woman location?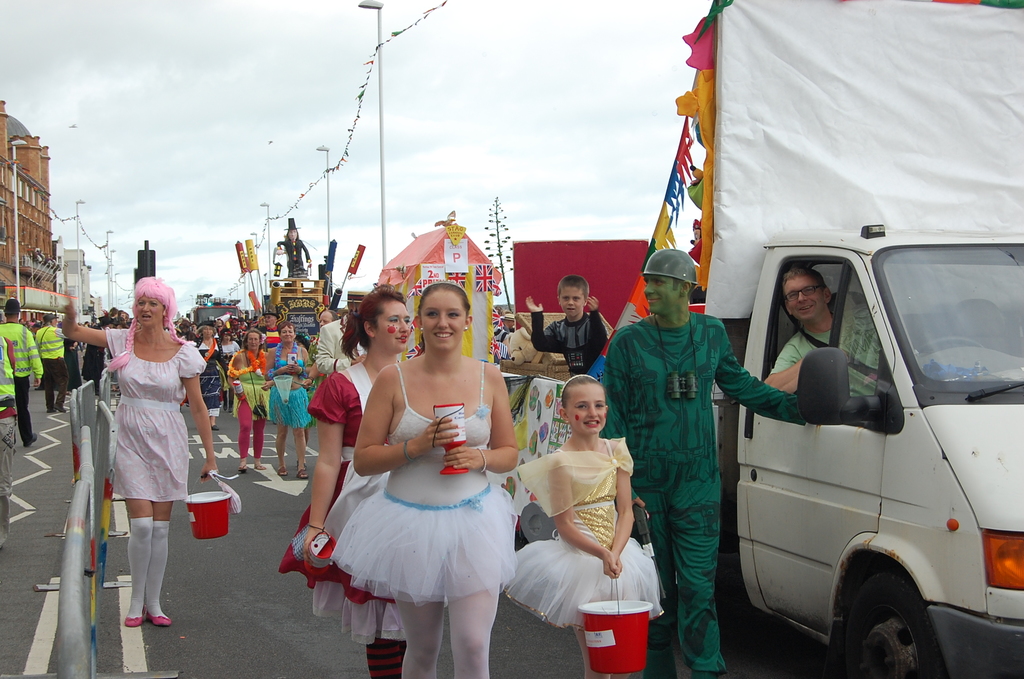
266 321 310 473
